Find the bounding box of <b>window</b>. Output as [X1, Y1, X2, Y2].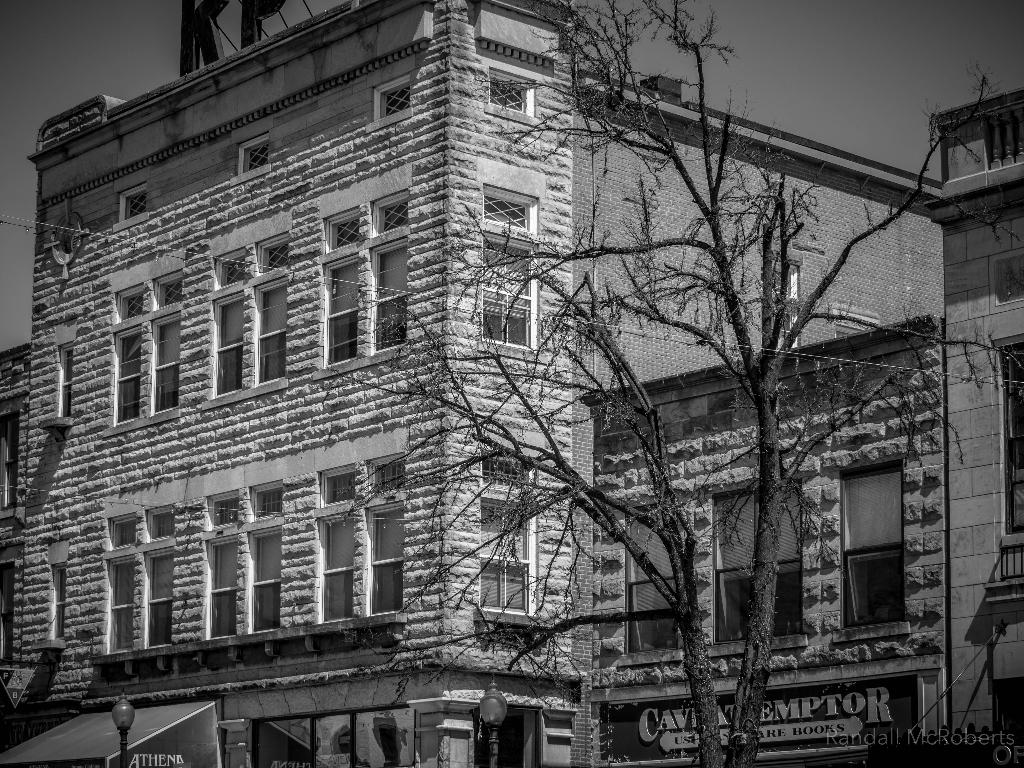
[367, 504, 406, 614].
